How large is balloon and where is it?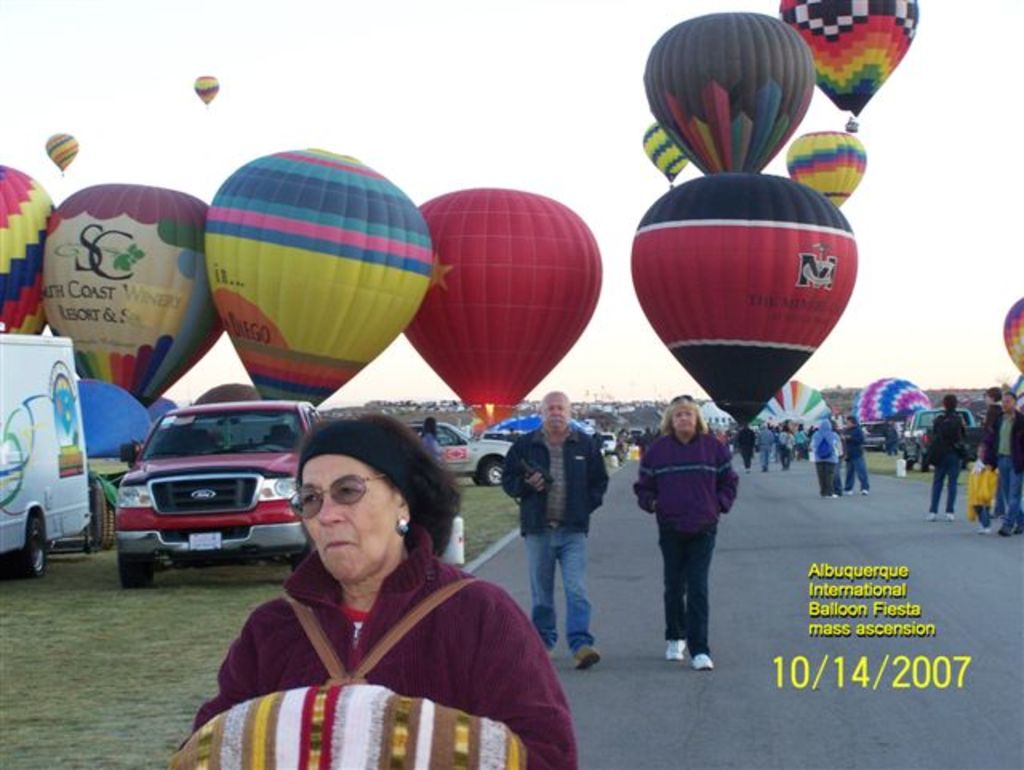
Bounding box: left=786, top=130, right=867, bottom=210.
